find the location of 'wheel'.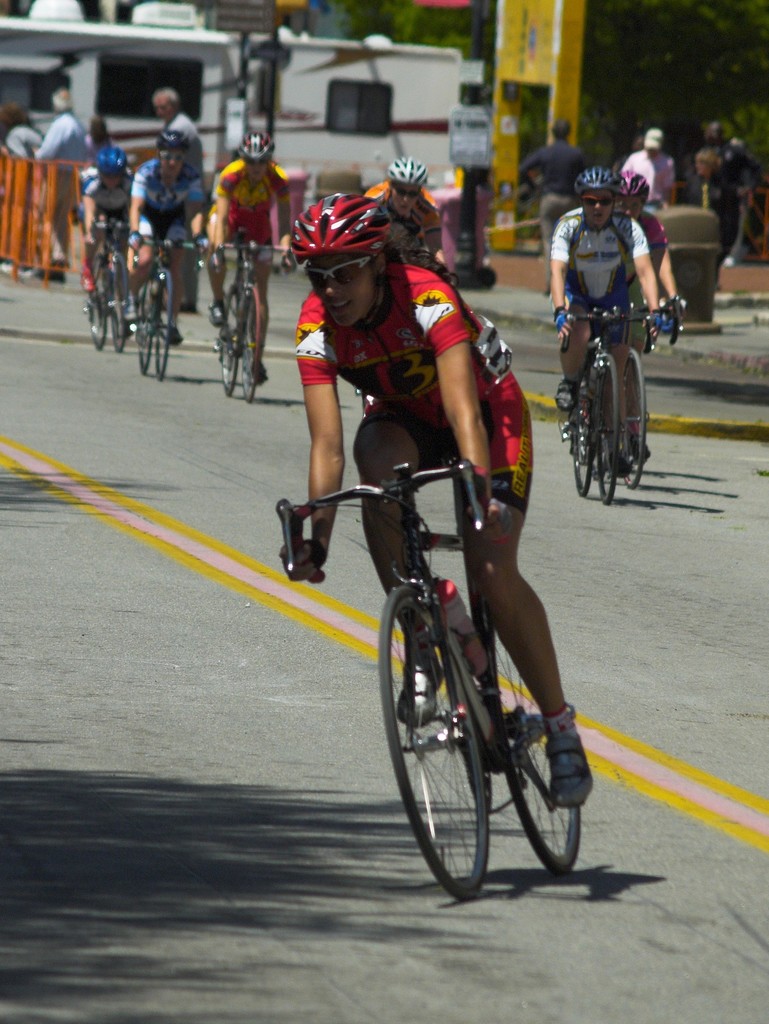
Location: 134 278 157 371.
